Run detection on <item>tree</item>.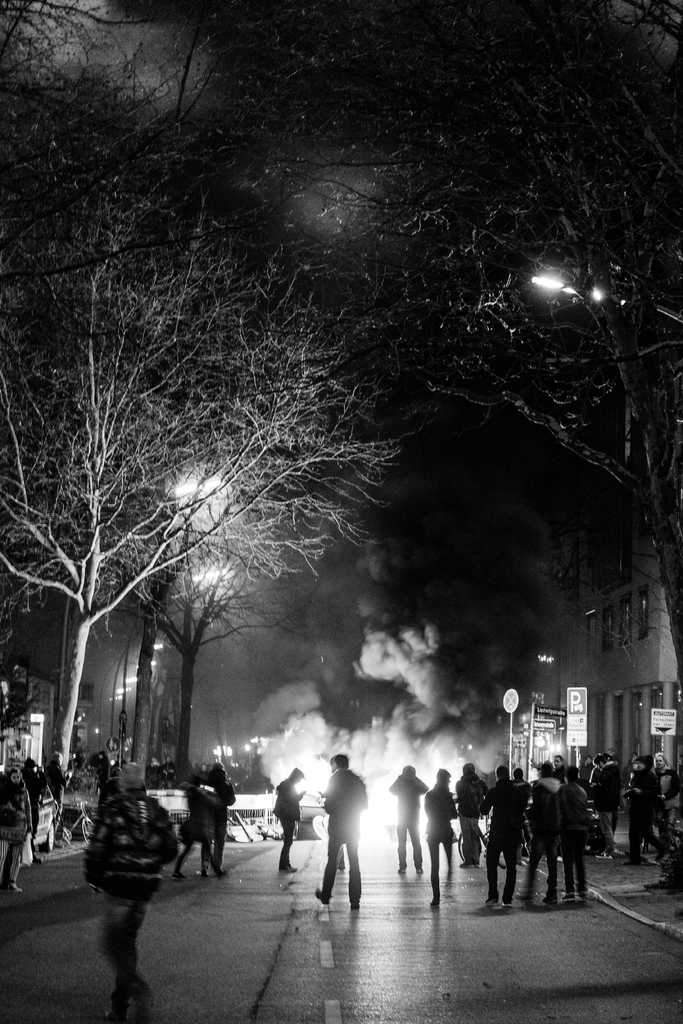
Result: pyautogui.locateOnScreen(21, 239, 368, 823).
